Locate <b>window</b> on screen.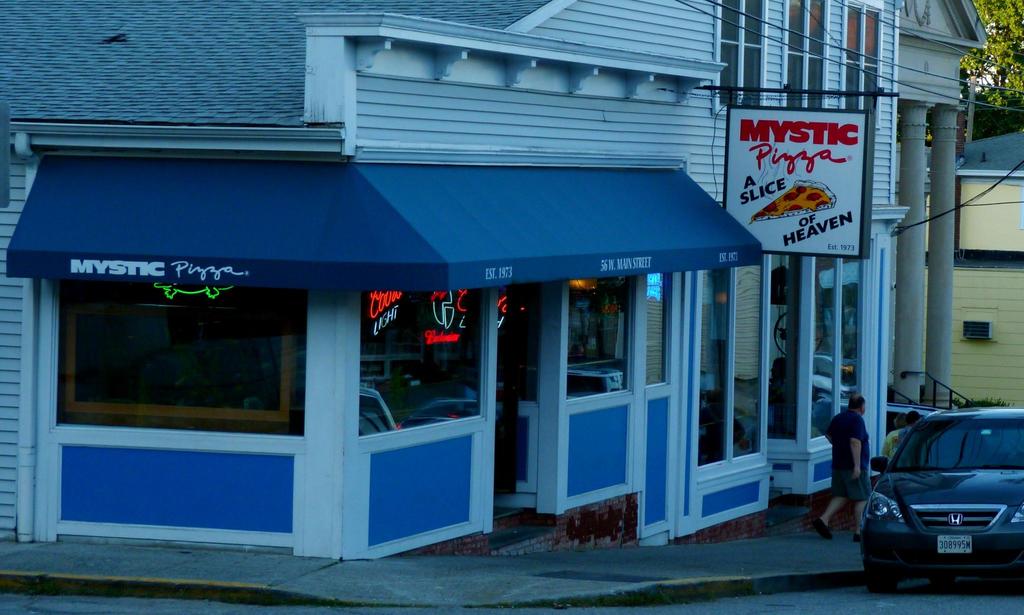
On screen at 715, 0, 769, 110.
